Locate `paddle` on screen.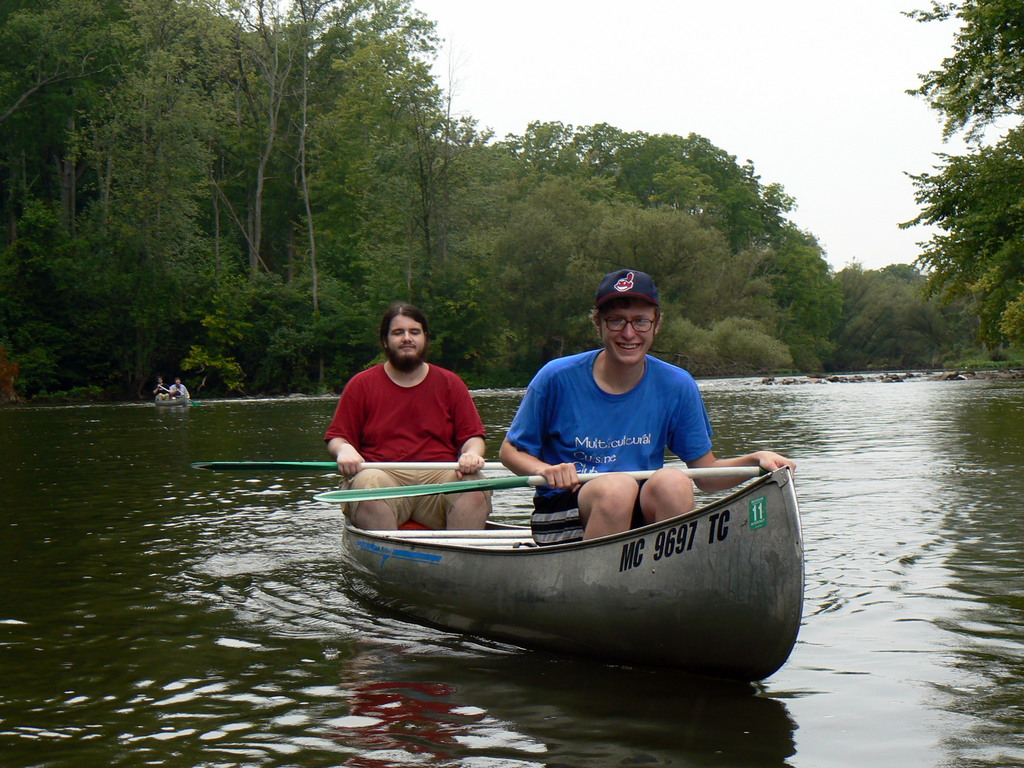
On screen at [190,461,505,470].
